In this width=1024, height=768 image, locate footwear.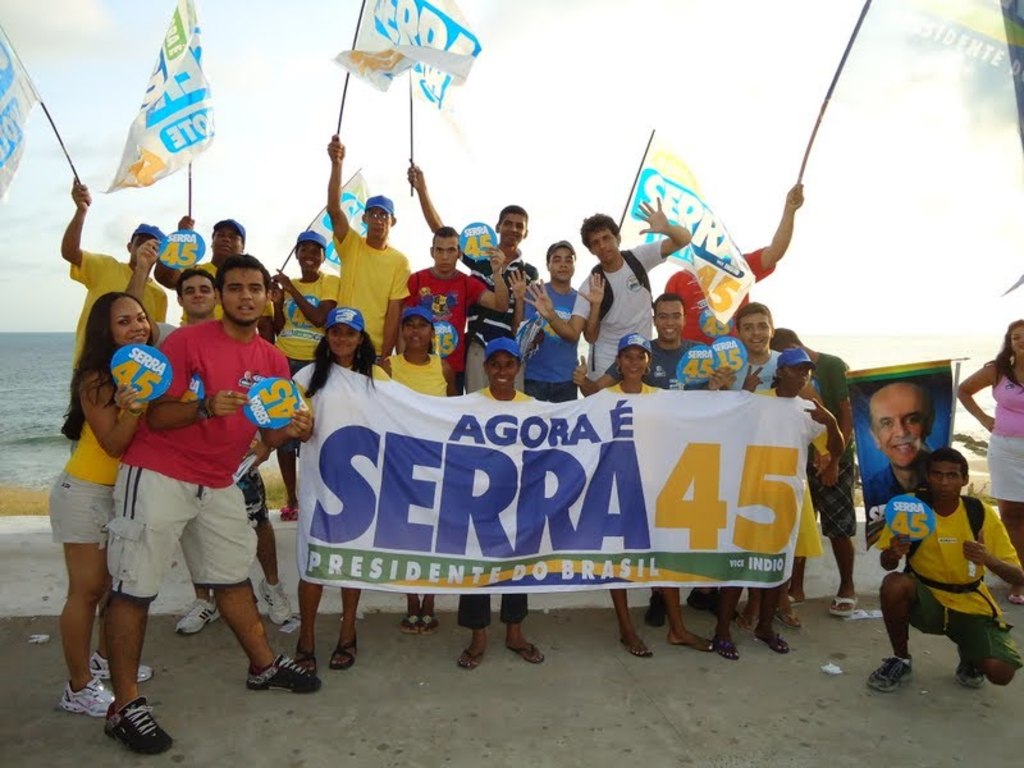
Bounding box: 865/657/911/691.
